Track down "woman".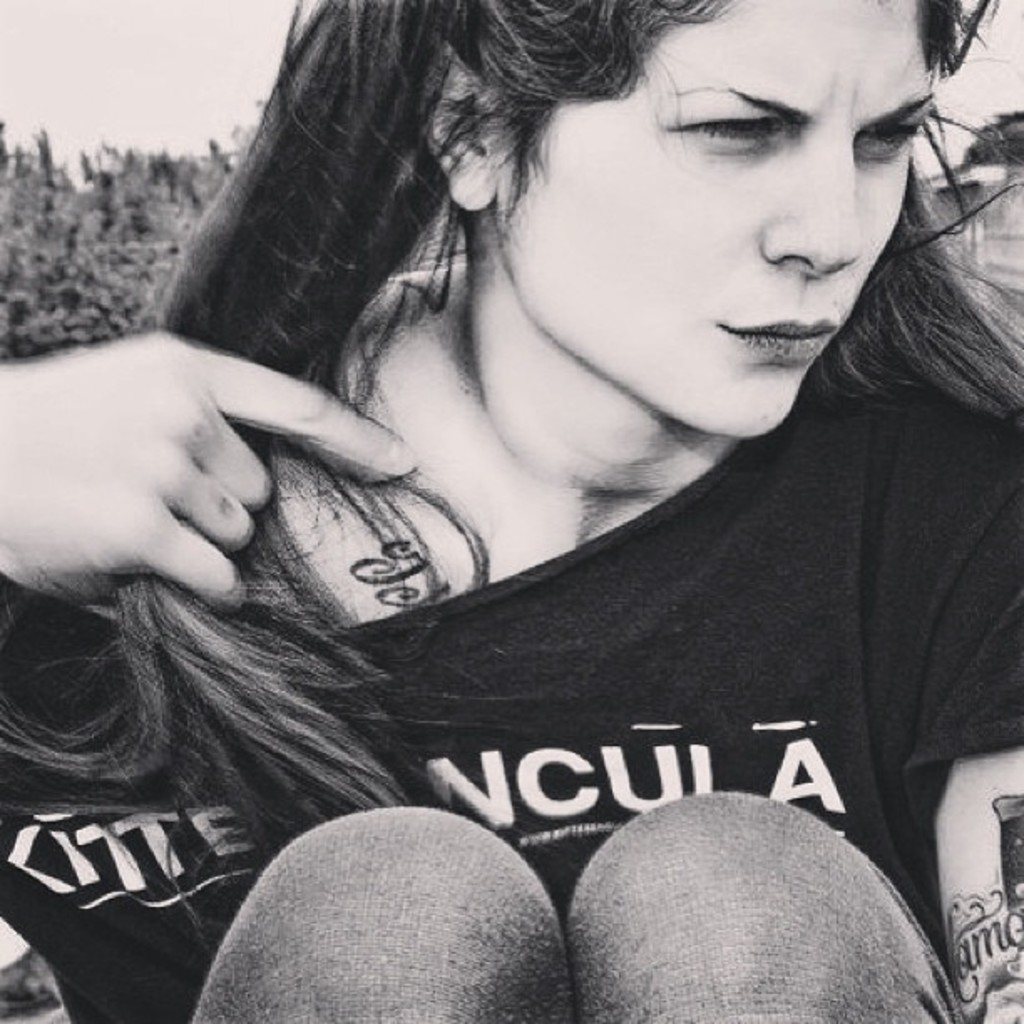
Tracked to [left=25, top=0, right=1023, bottom=1023].
